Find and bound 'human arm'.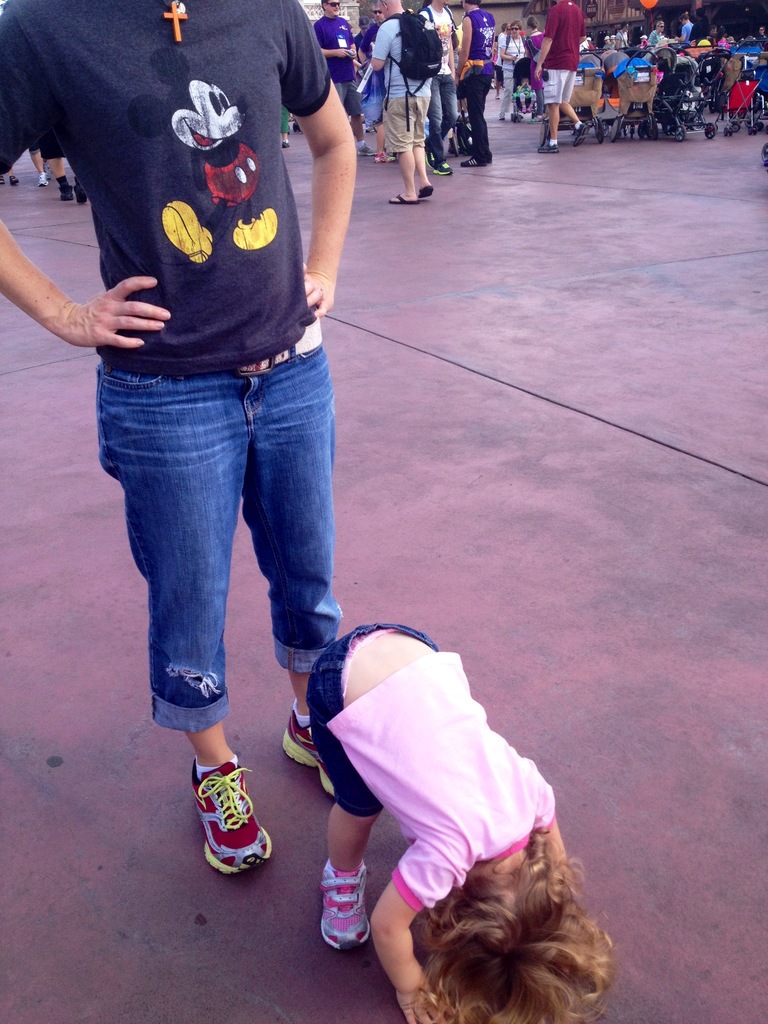
Bound: x1=273 y1=34 x2=365 y2=344.
